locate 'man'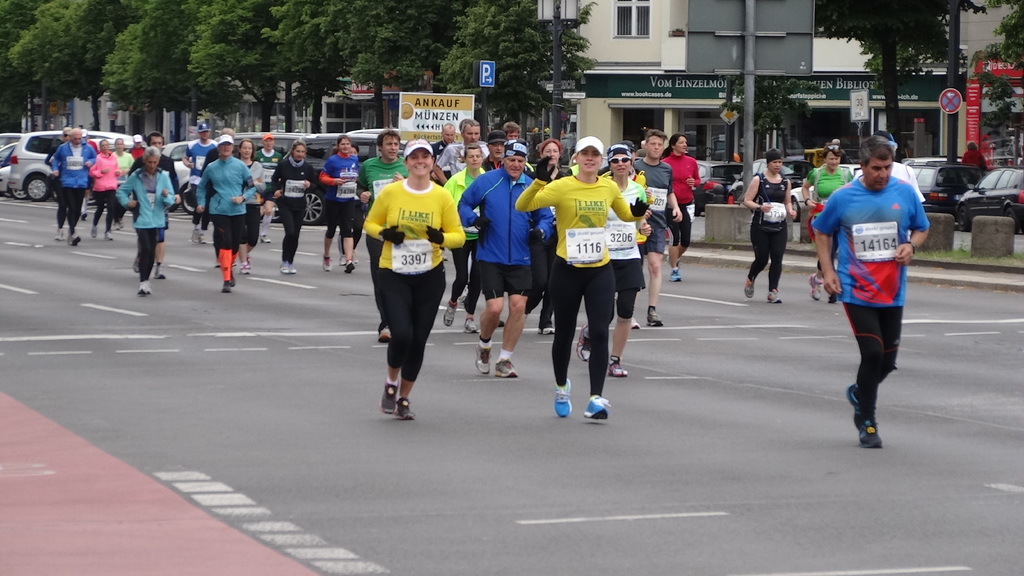
l=482, t=132, r=512, b=175
